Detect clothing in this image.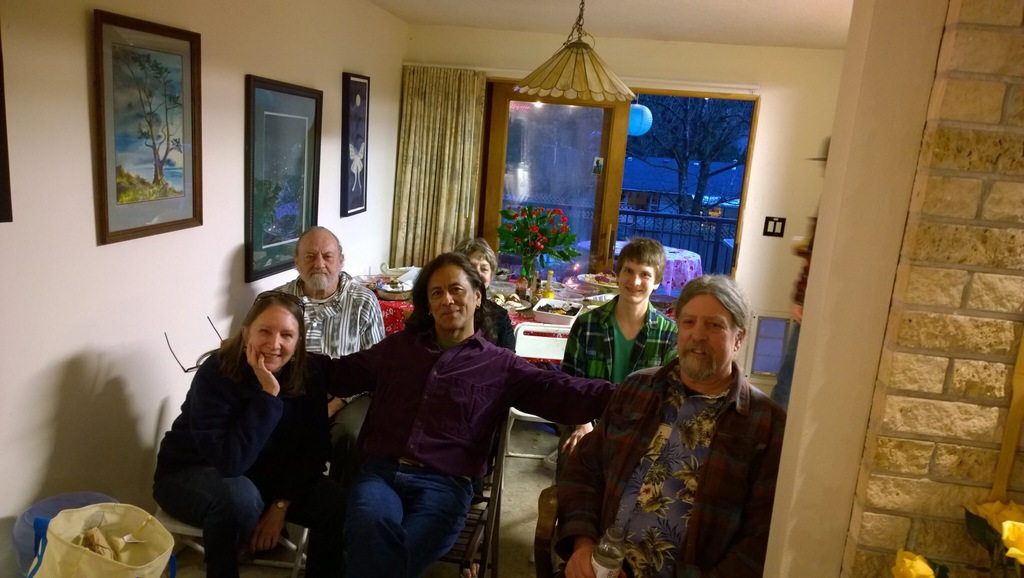
Detection: x1=299, y1=334, x2=660, y2=577.
